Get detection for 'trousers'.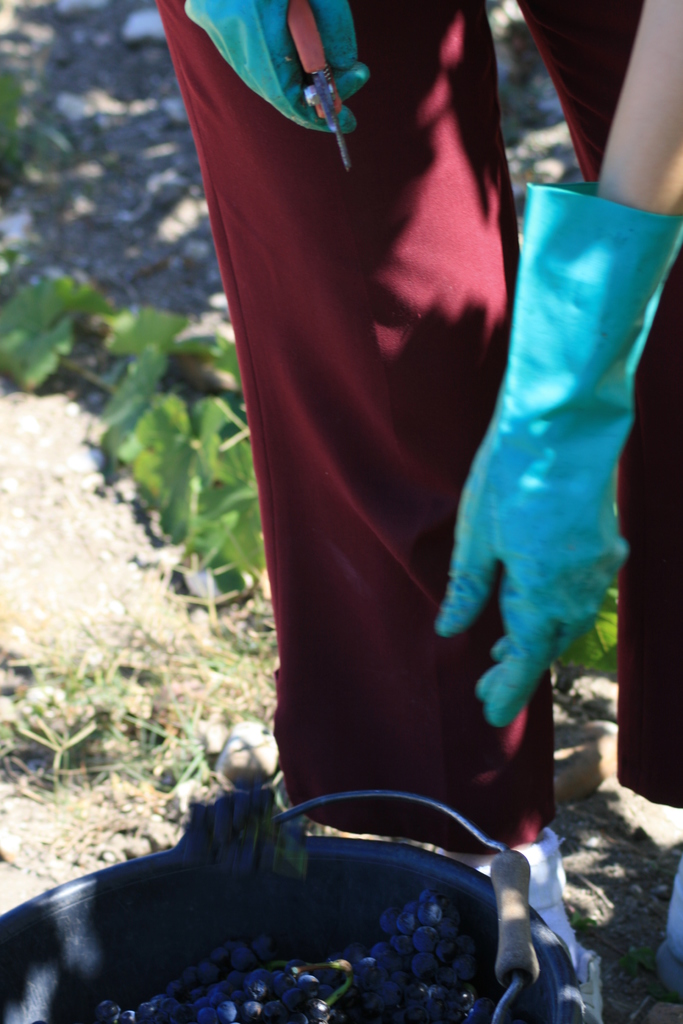
Detection: [155,0,682,845].
